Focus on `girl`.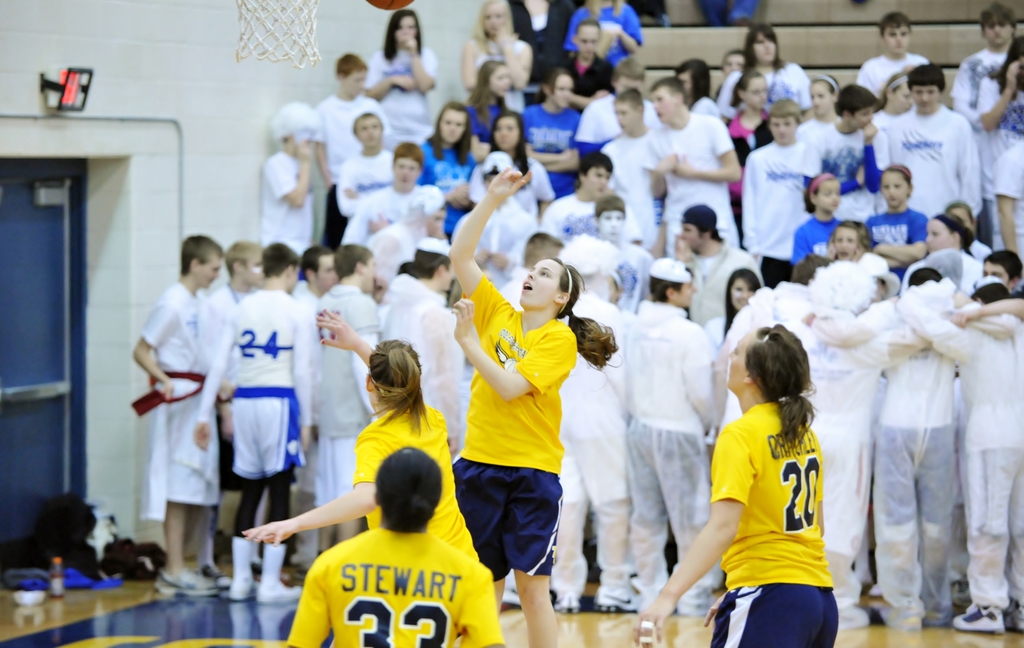
Focused at locate(290, 450, 500, 647).
